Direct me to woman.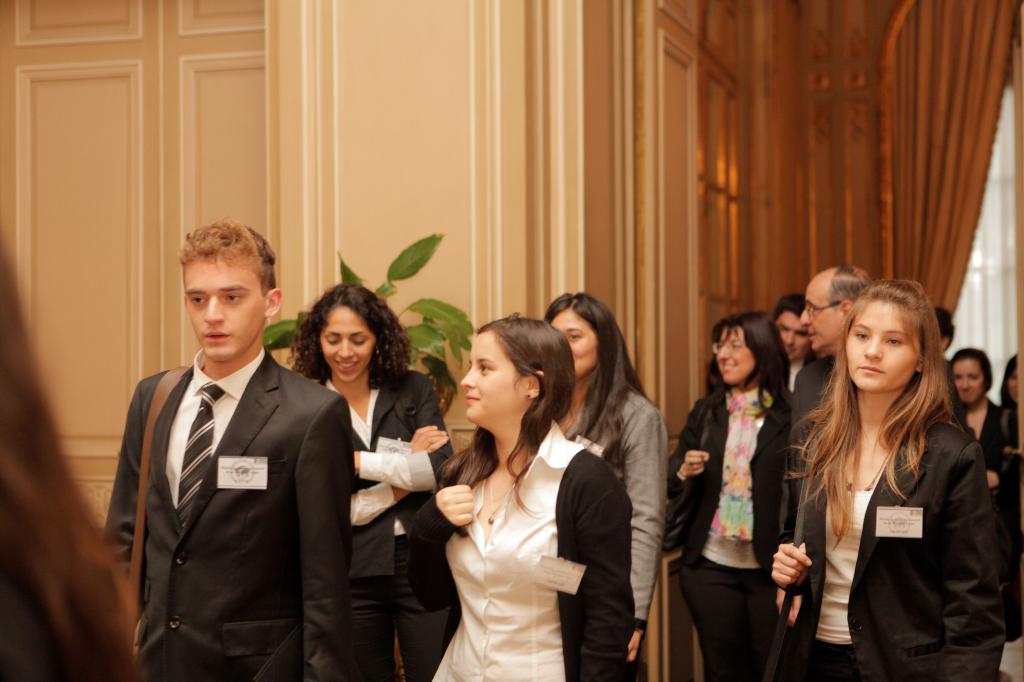
Direction: (666, 312, 803, 681).
